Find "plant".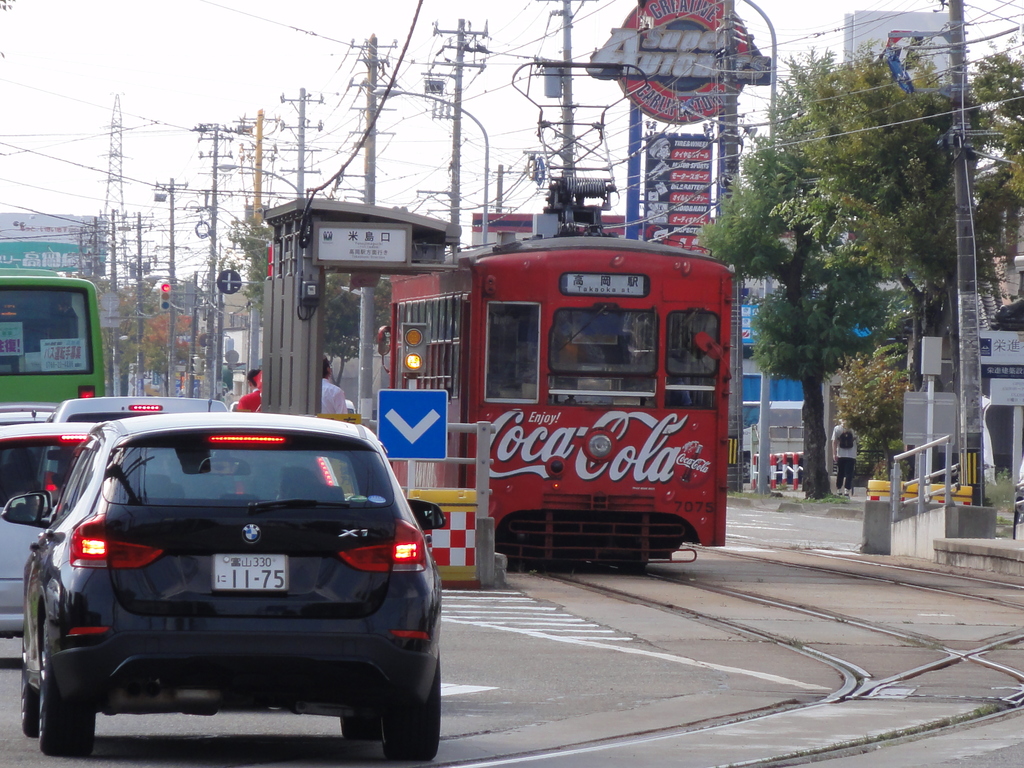
pyautogui.locateOnScreen(977, 465, 1021, 519).
